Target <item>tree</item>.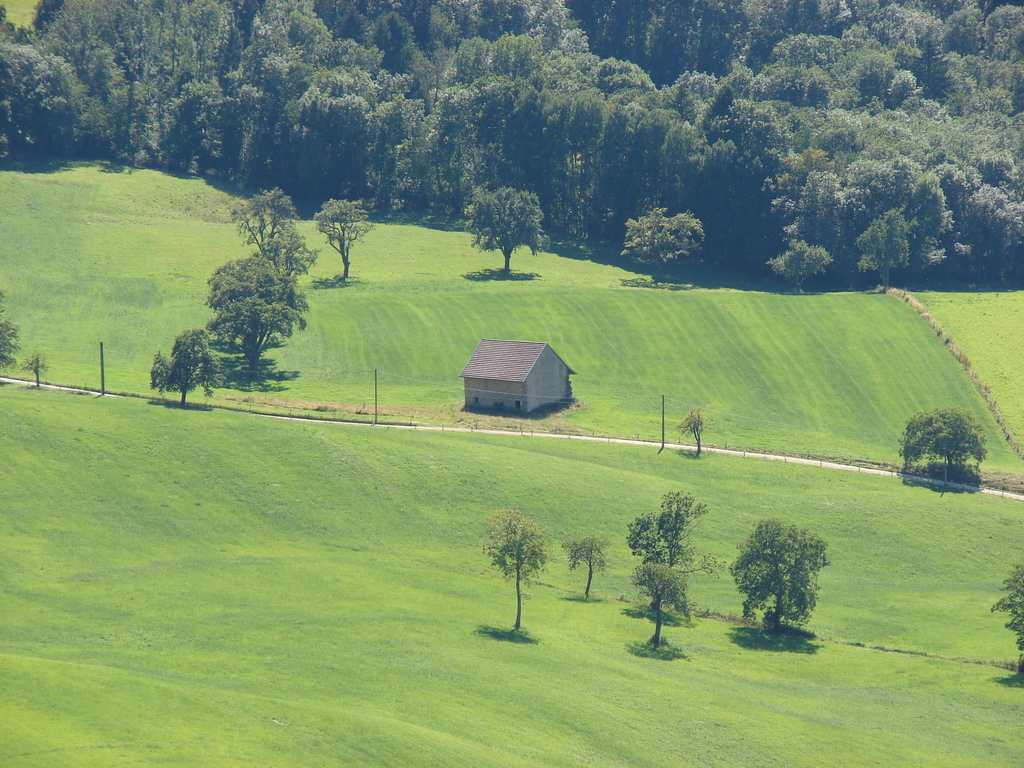
Target region: [x1=852, y1=209, x2=911, y2=294].
